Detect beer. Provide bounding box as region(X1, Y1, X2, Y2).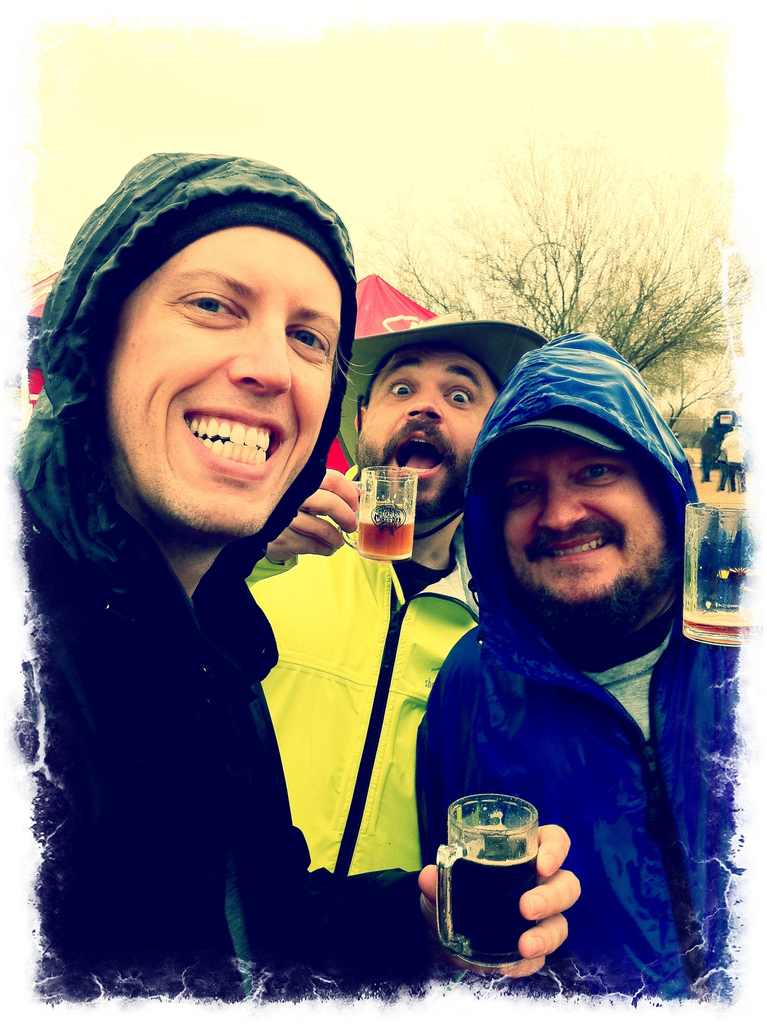
region(431, 795, 565, 971).
